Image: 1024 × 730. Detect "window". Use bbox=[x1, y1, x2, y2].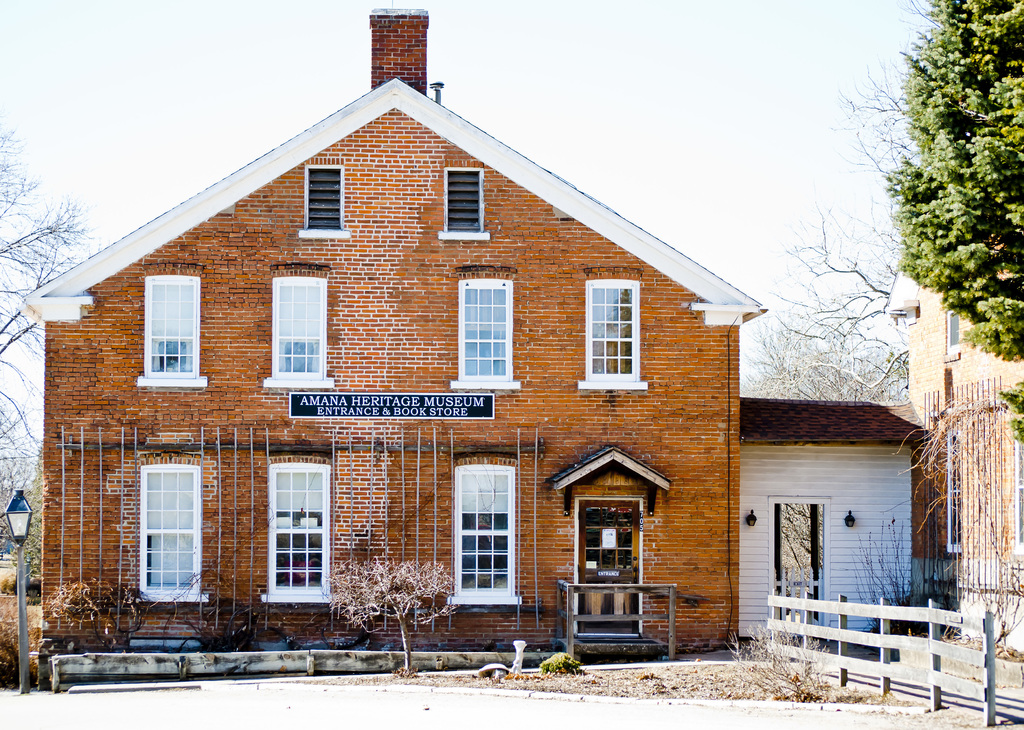
bbox=[454, 277, 521, 393].
